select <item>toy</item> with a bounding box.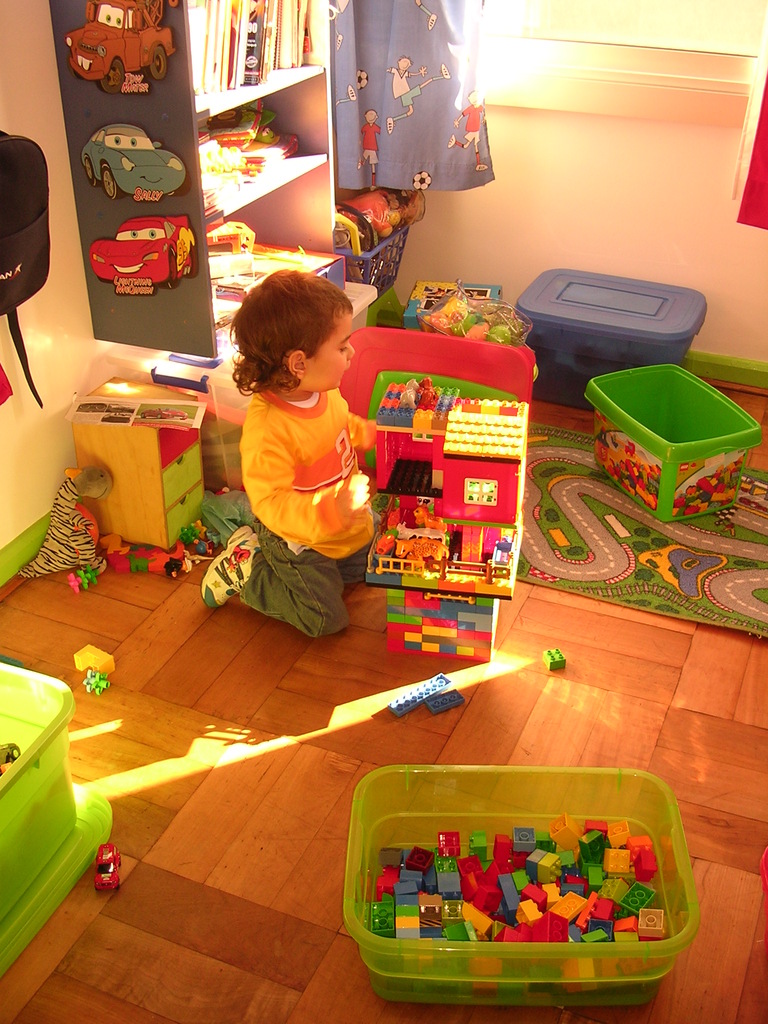
box(285, 275, 543, 643).
